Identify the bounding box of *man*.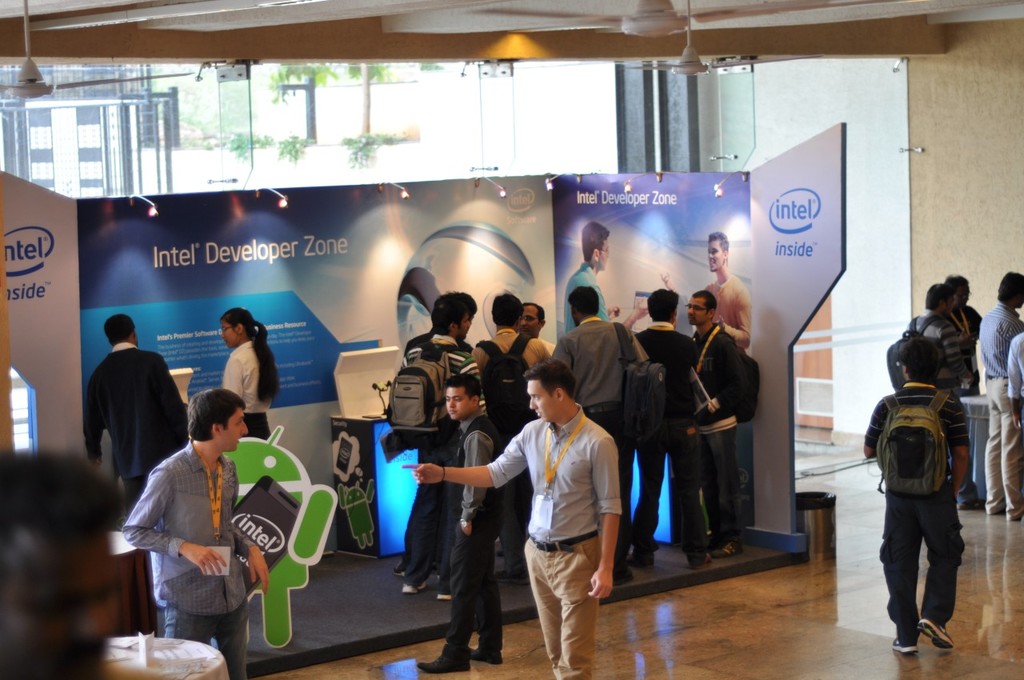
locate(82, 319, 181, 514).
